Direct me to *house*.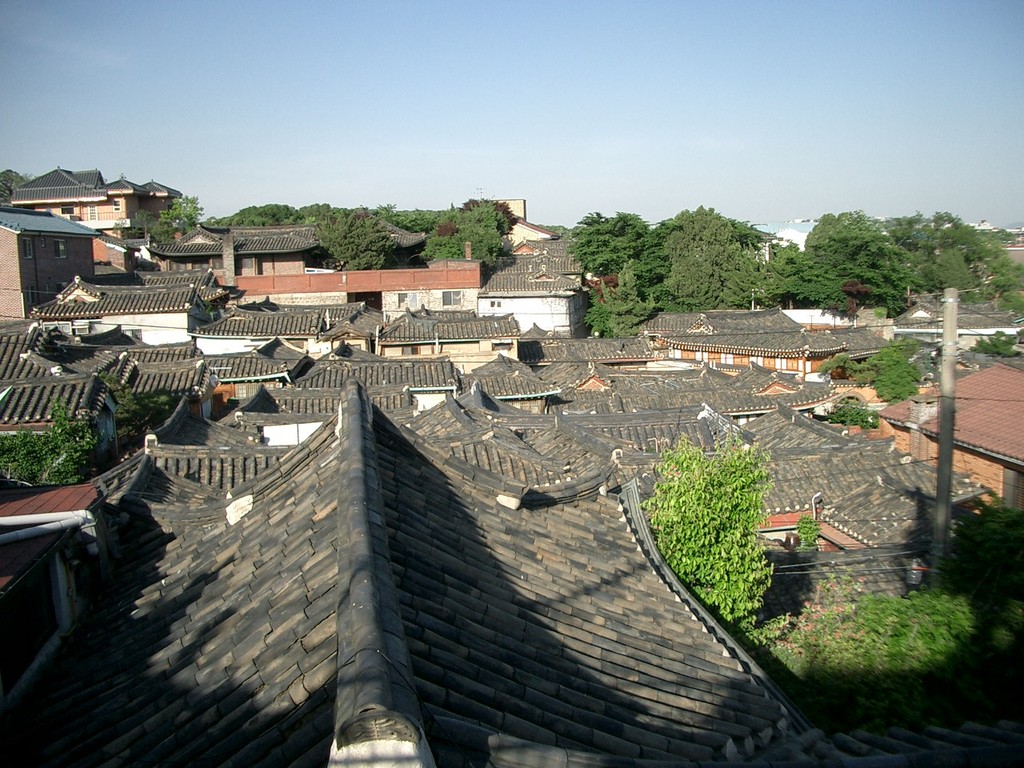
Direction: 465:192:559:262.
